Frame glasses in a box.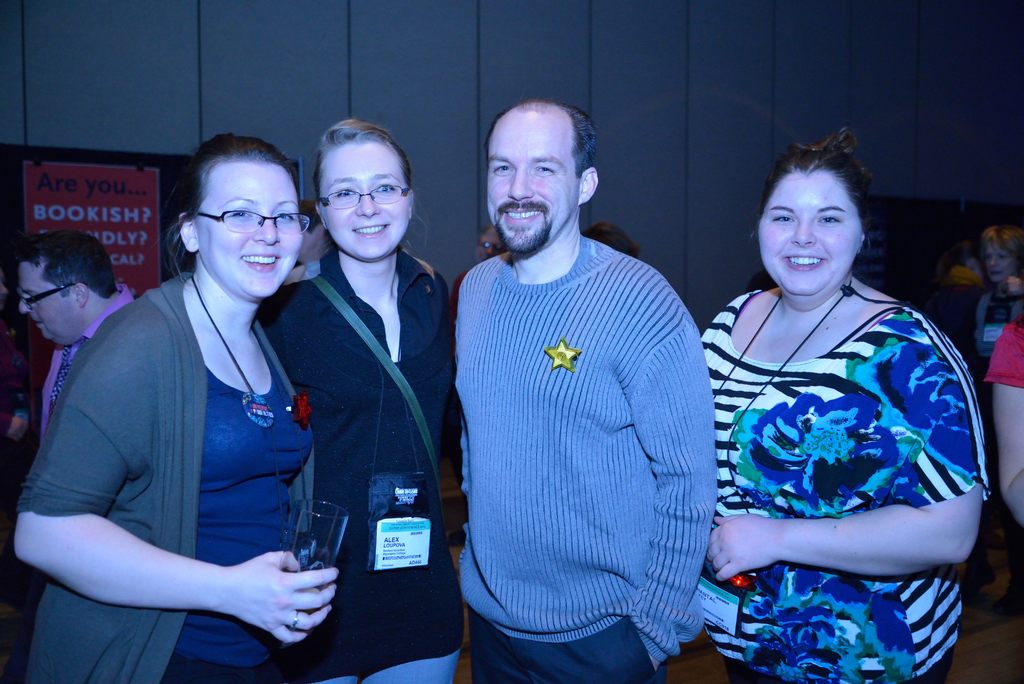
(left=186, top=197, right=307, bottom=245).
